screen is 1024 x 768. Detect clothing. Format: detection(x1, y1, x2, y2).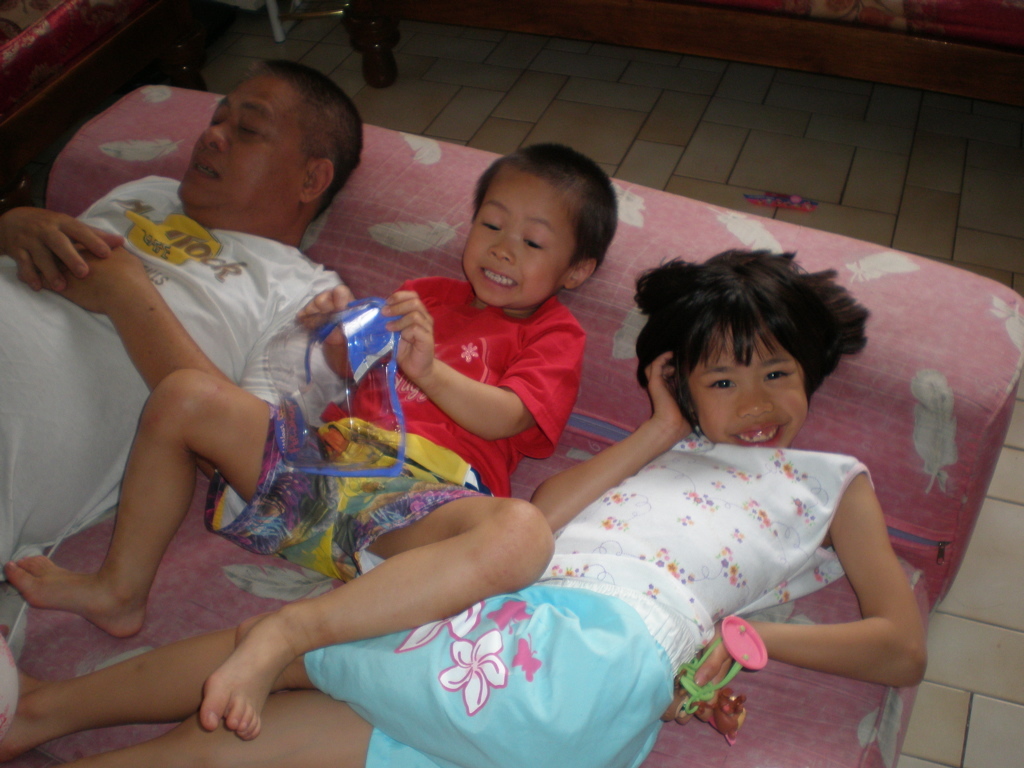
detection(207, 270, 590, 583).
